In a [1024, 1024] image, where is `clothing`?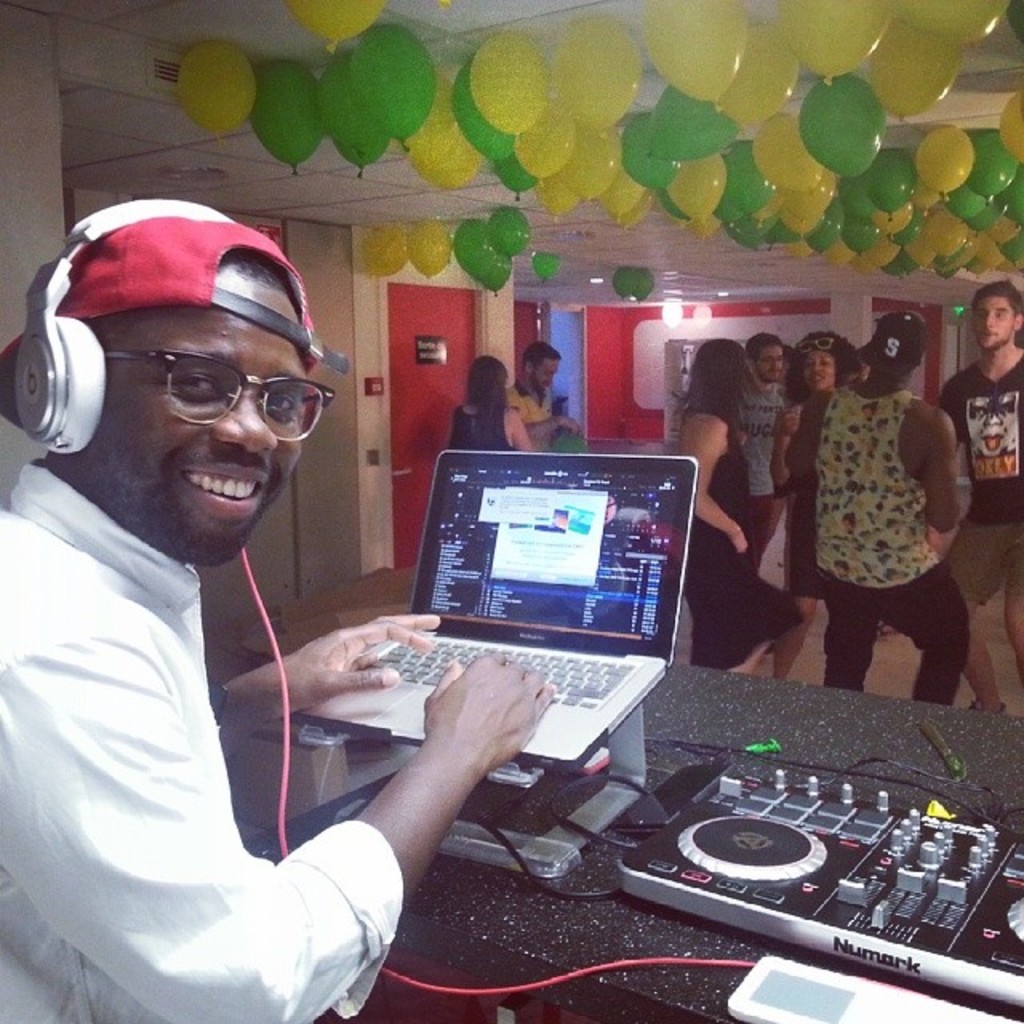
detection(0, 459, 403, 1022).
